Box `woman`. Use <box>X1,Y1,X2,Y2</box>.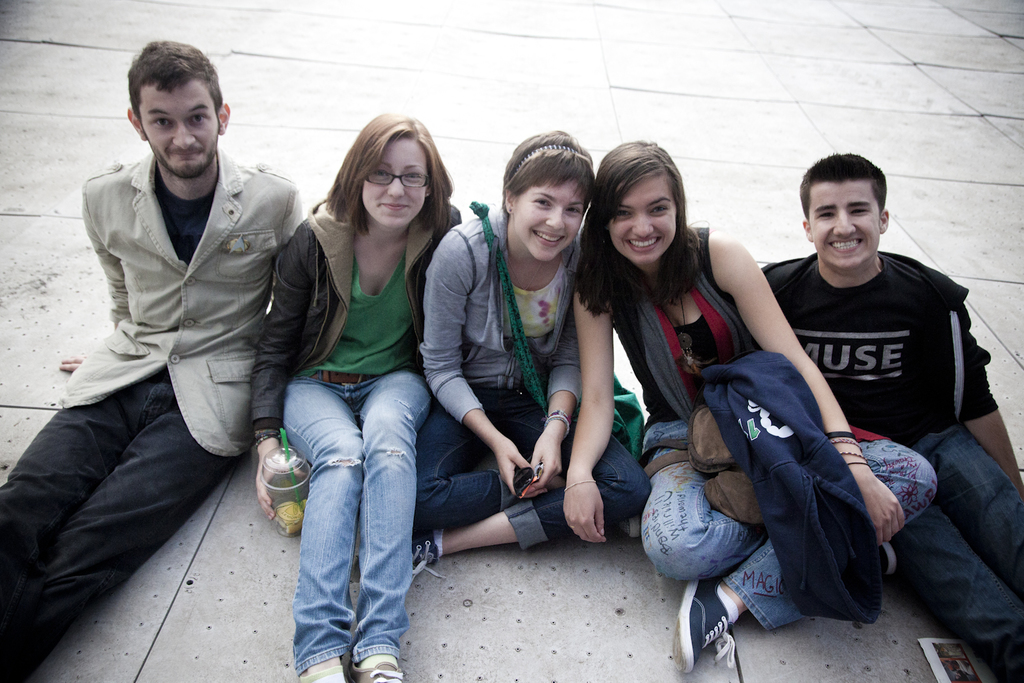
<box>560,137,939,678</box>.
